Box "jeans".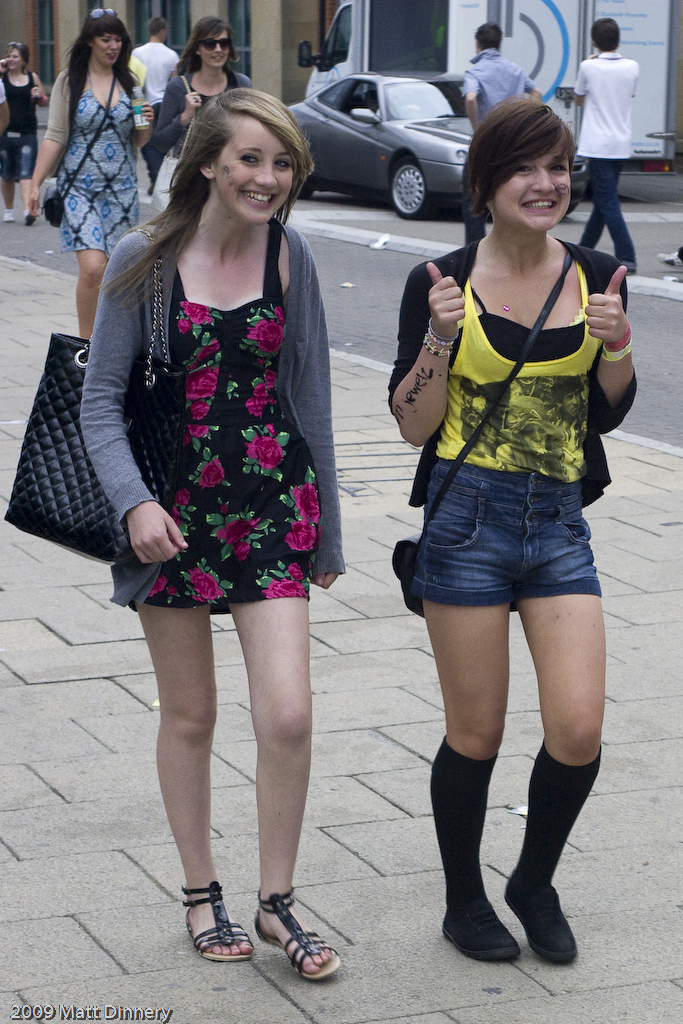
(x1=399, y1=482, x2=615, y2=624).
